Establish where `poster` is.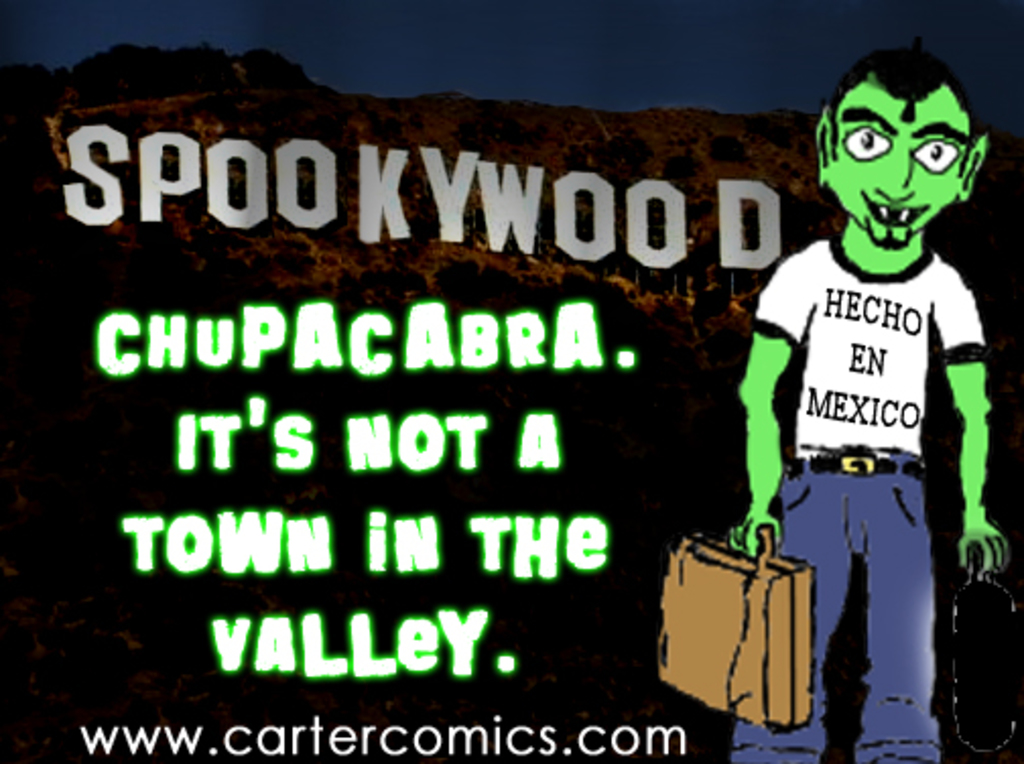
Established at <bbox>0, 0, 1022, 762</bbox>.
